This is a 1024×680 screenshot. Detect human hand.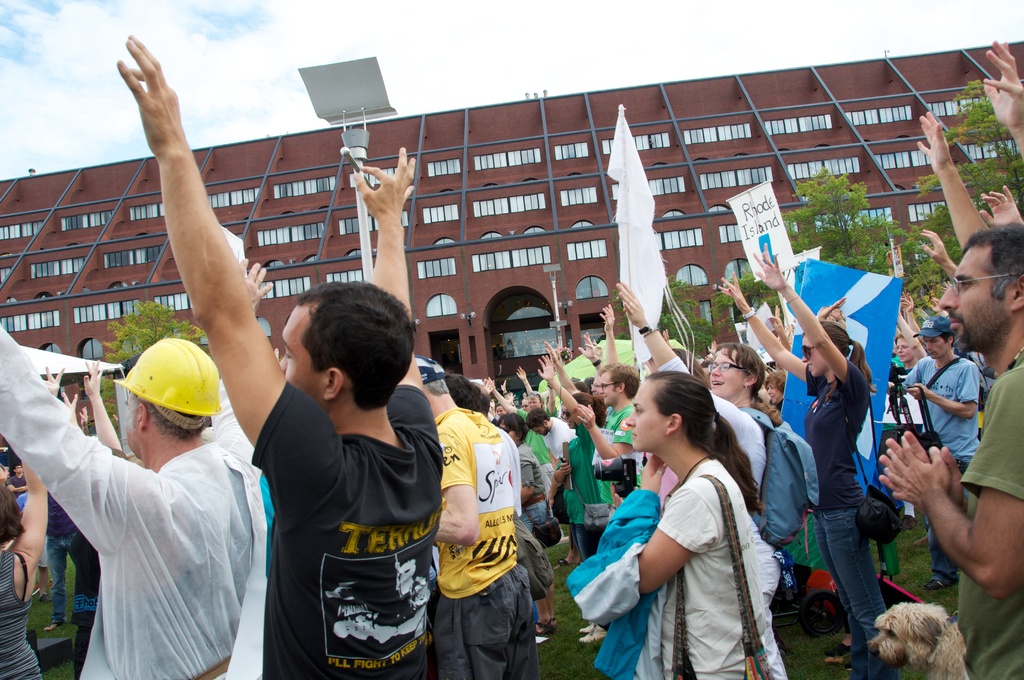
817,296,847,321.
